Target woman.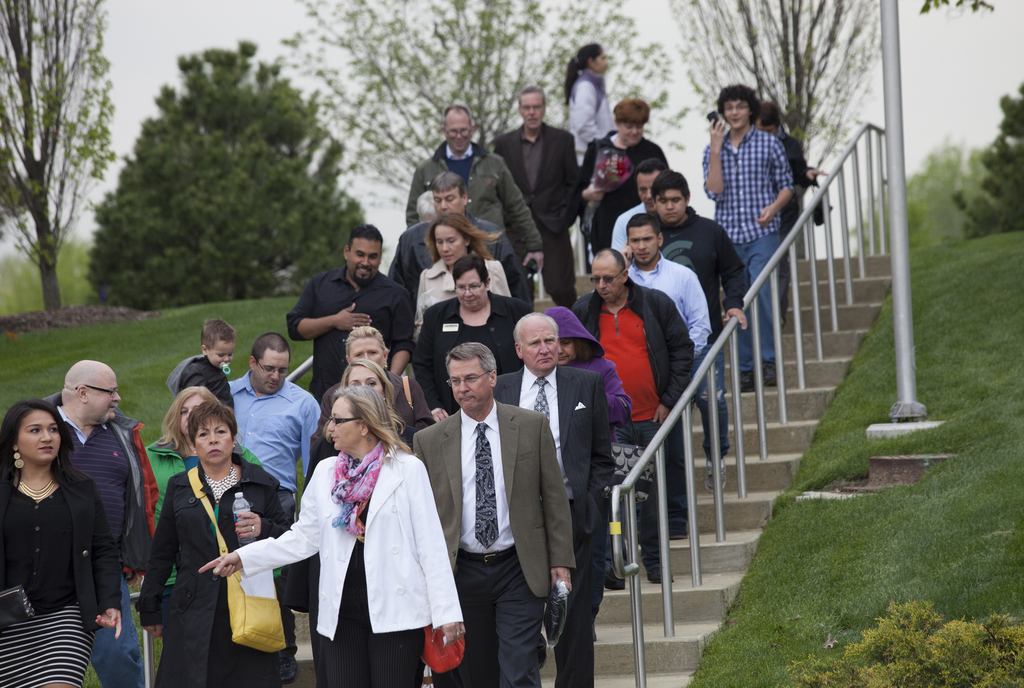
Target region: 701/85/794/393.
